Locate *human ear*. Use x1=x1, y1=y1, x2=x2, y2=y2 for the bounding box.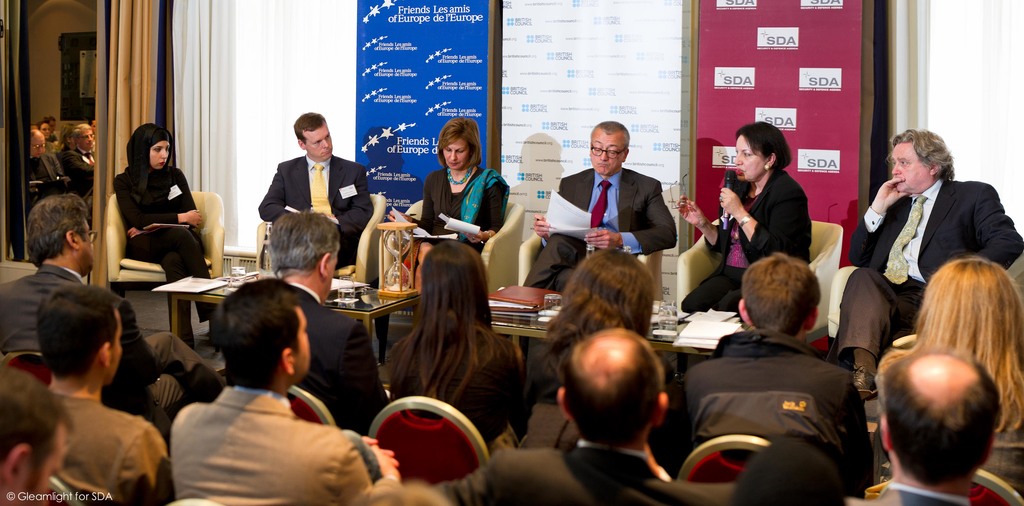
x1=556, y1=388, x2=572, y2=428.
